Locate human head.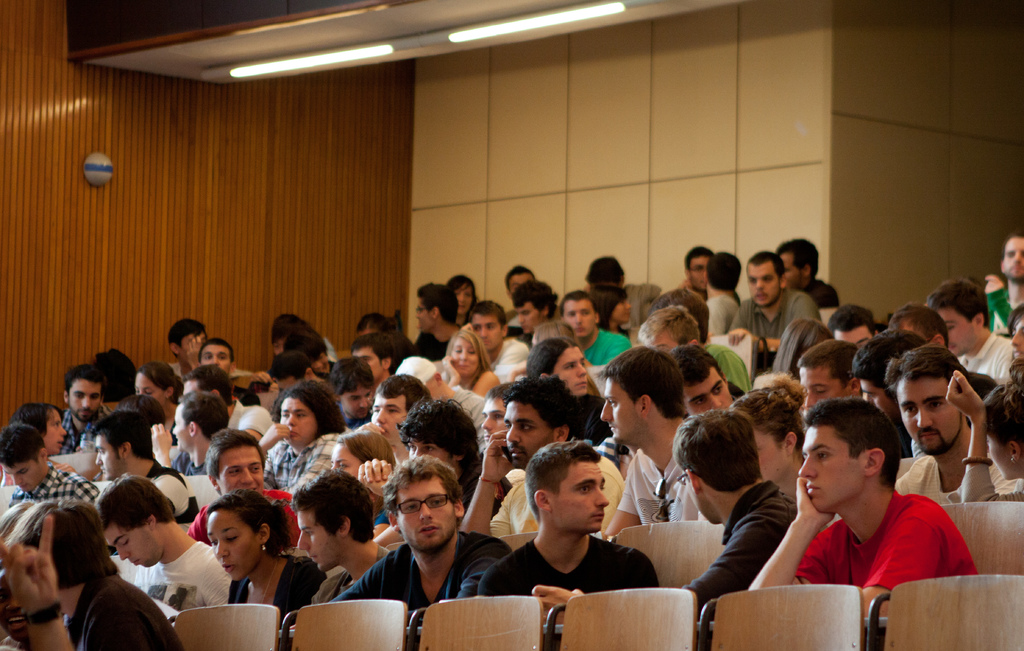
Bounding box: (left=351, top=334, right=395, bottom=380).
